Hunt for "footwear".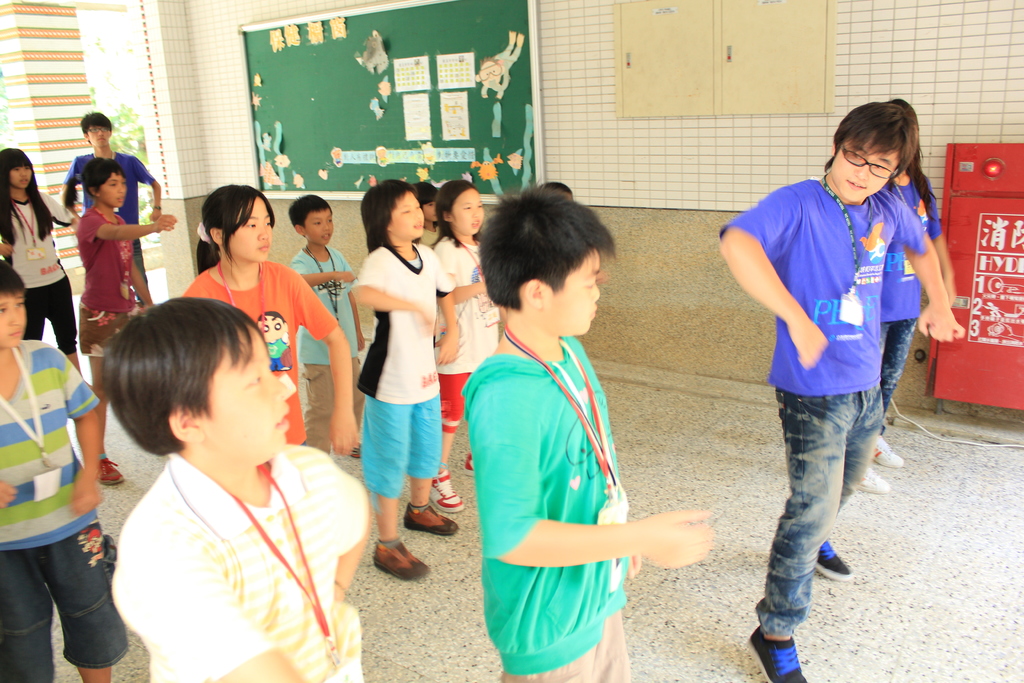
Hunted down at rect(369, 538, 427, 581).
